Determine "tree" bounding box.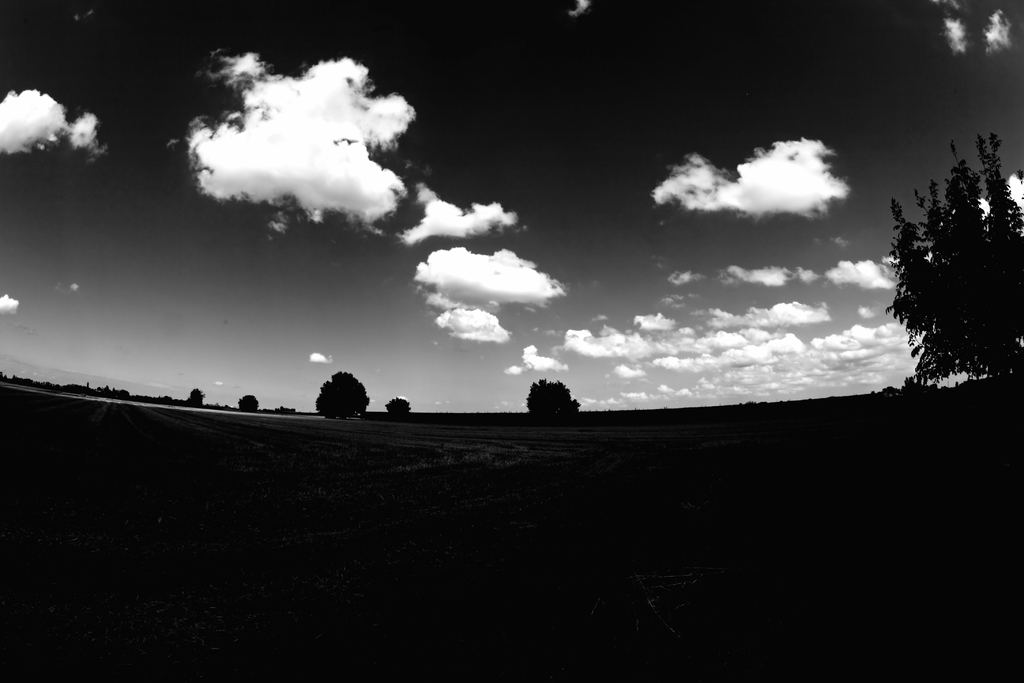
Determined: select_region(883, 139, 1009, 400).
